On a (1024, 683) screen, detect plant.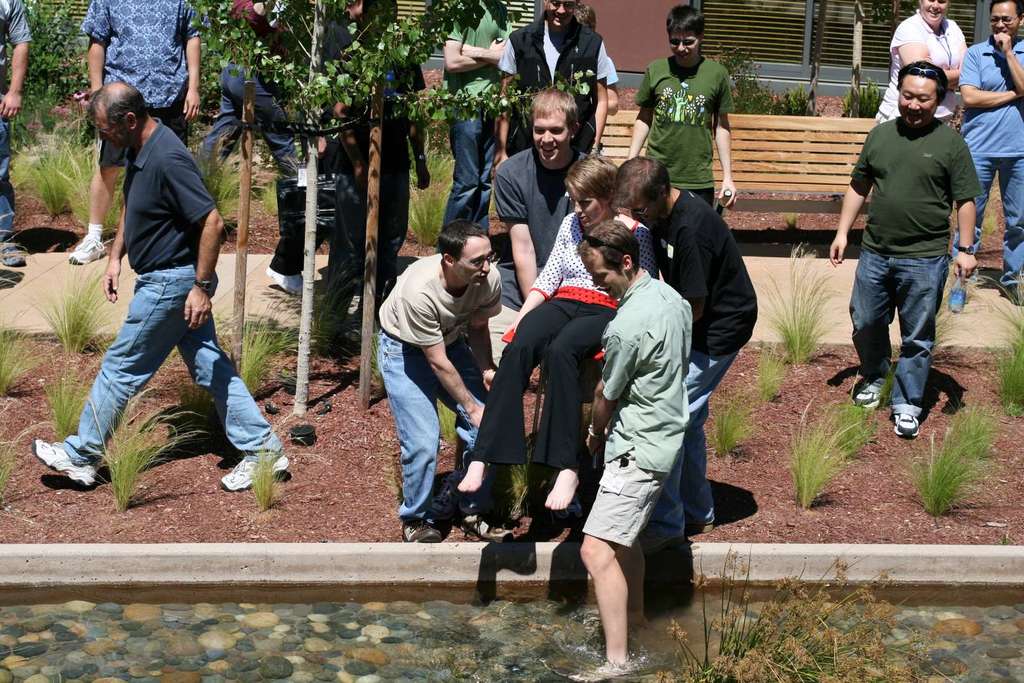
6:0:102:127.
